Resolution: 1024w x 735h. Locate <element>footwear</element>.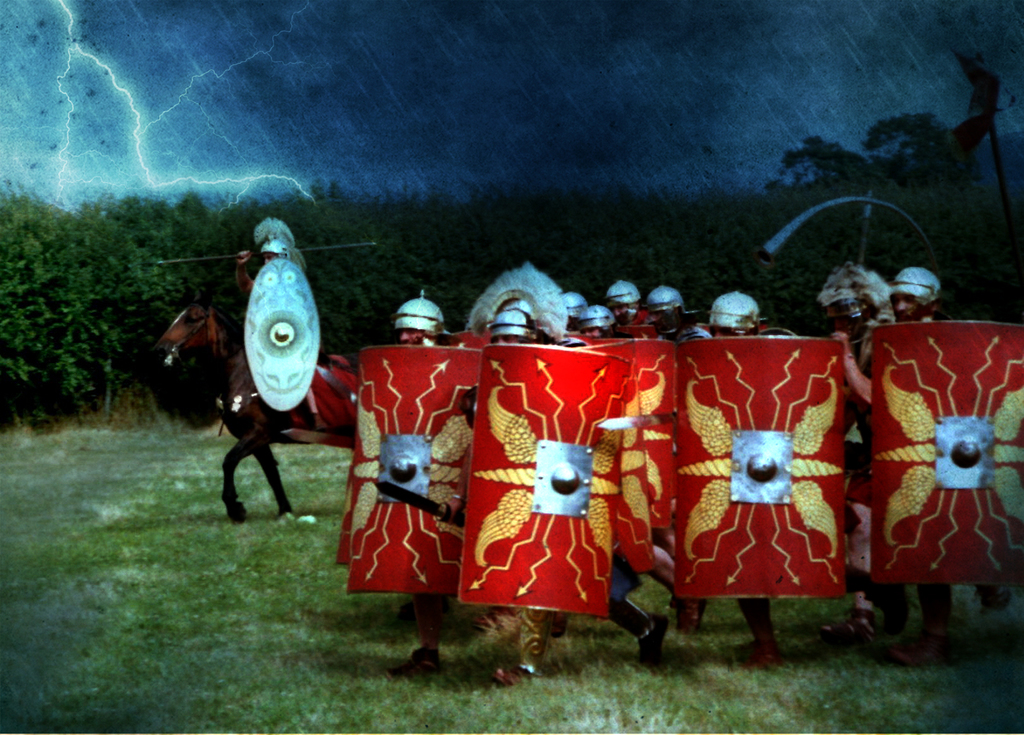
left=888, top=638, right=948, bottom=670.
